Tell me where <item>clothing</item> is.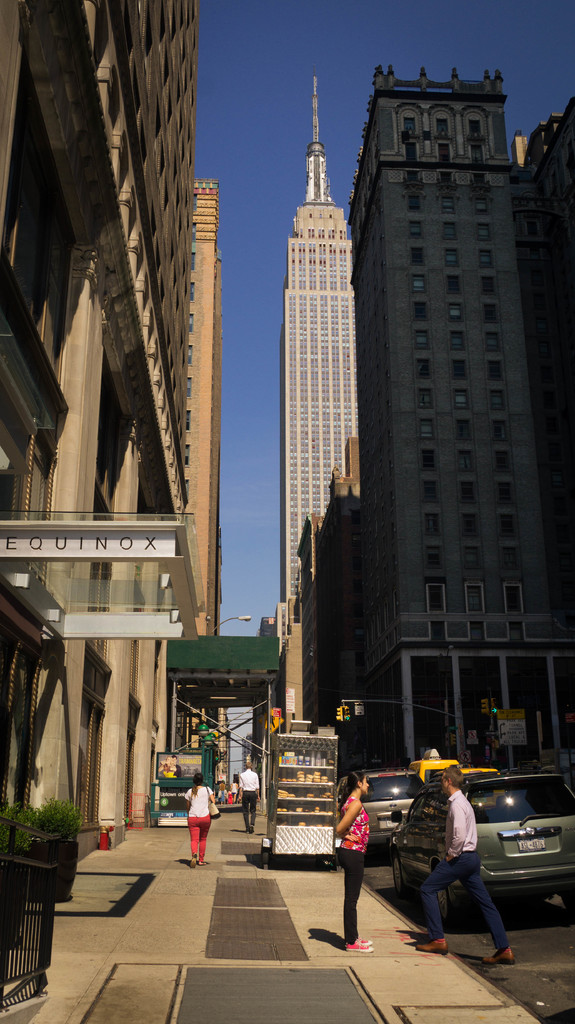
<item>clothing</item> is at 342 792 370 854.
